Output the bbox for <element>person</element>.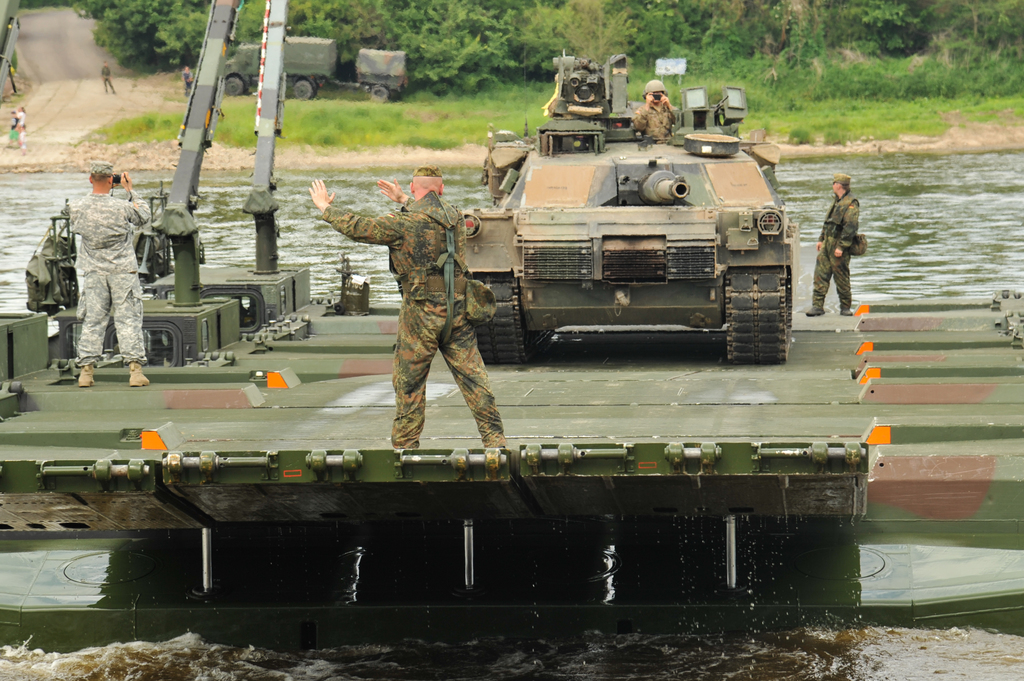
{"left": 10, "top": 111, "right": 17, "bottom": 143}.
